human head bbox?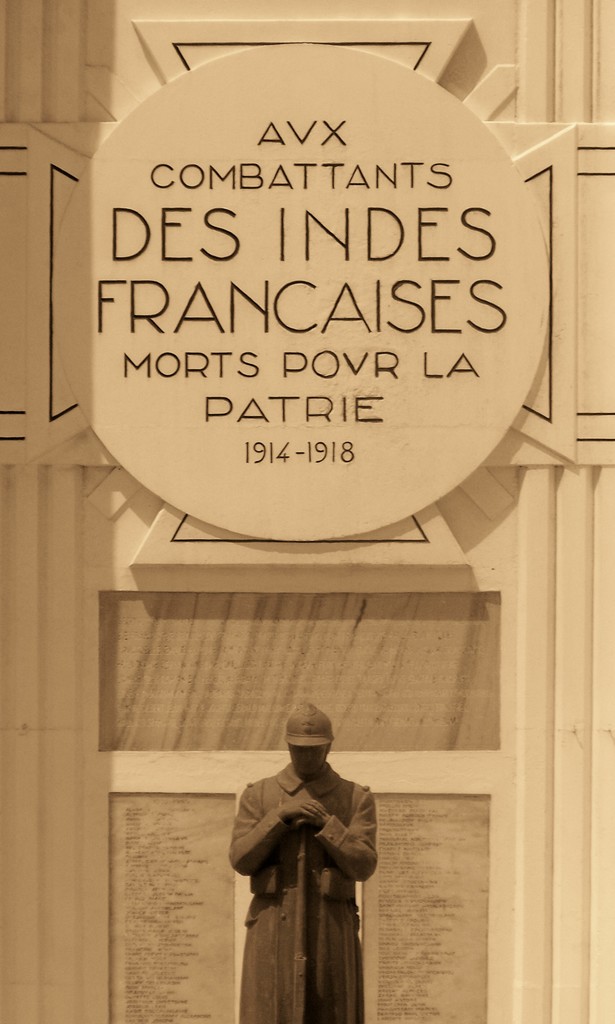
[x1=282, y1=737, x2=333, y2=782]
